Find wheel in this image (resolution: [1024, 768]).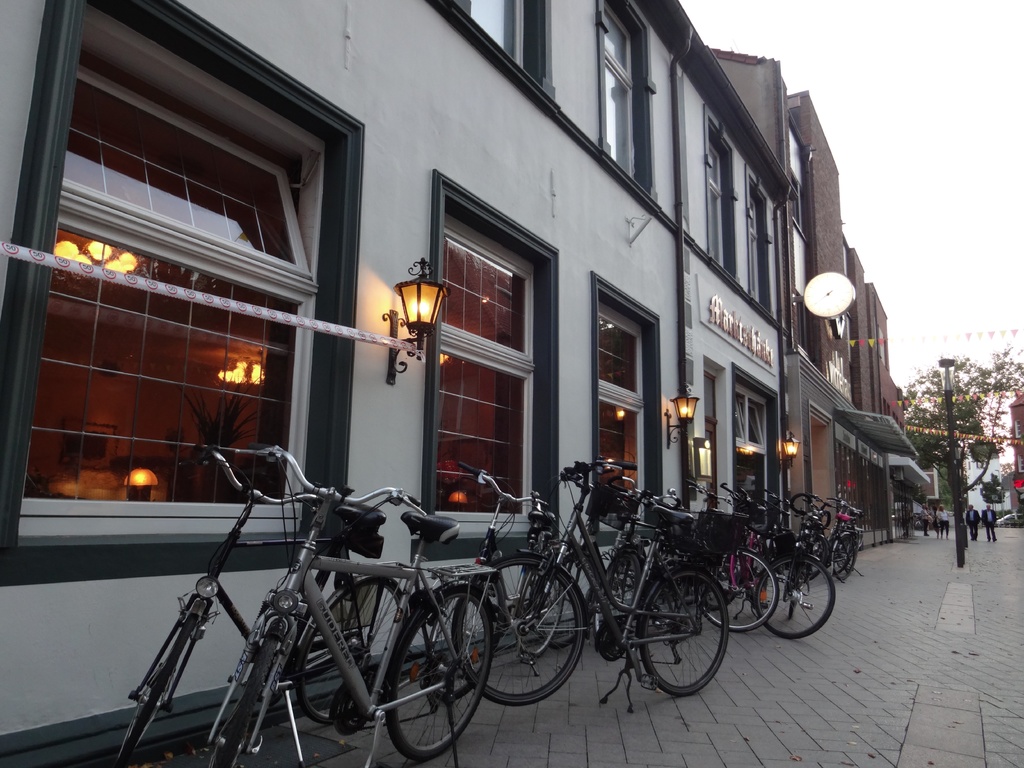
[left=793, top=534, right=828, bottom=584].
